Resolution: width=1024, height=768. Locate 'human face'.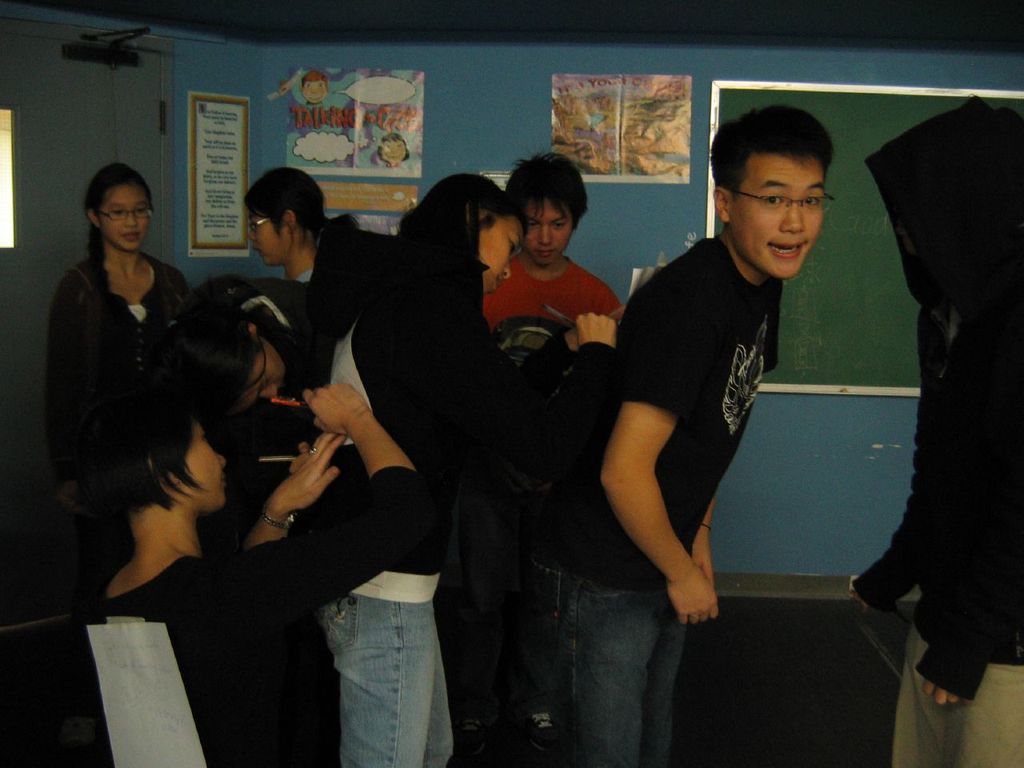
<region>478, 218, 520, 296</region>.
